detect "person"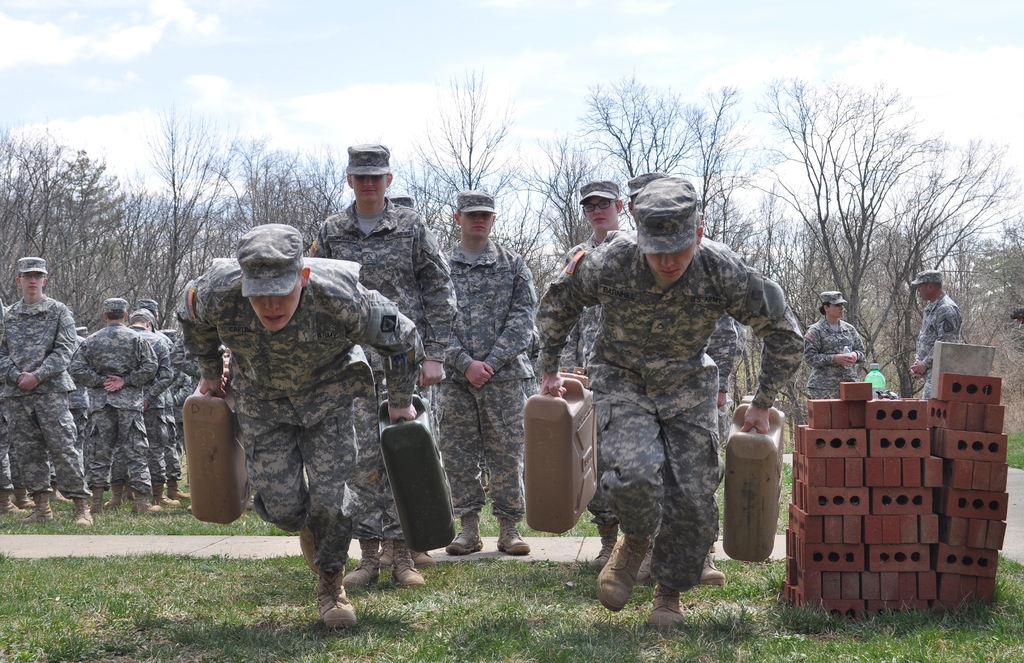
(x1=537, y1=170, x2=808, y2=625)
